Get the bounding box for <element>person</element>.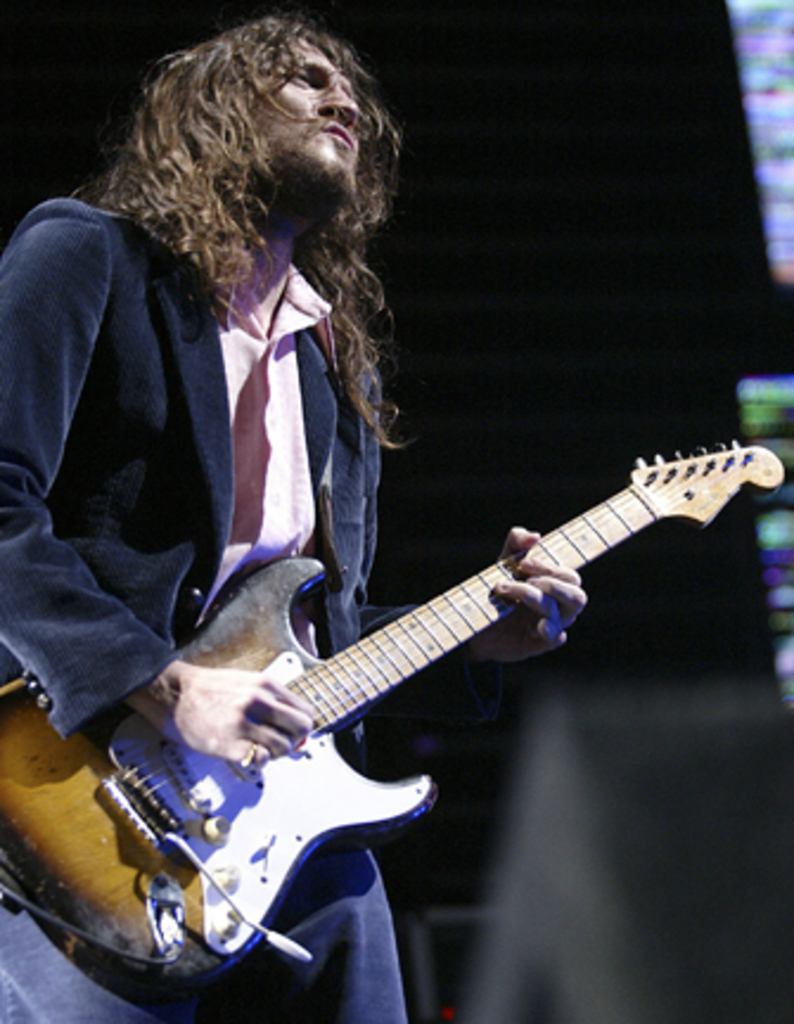
(0,14,588,1022).
